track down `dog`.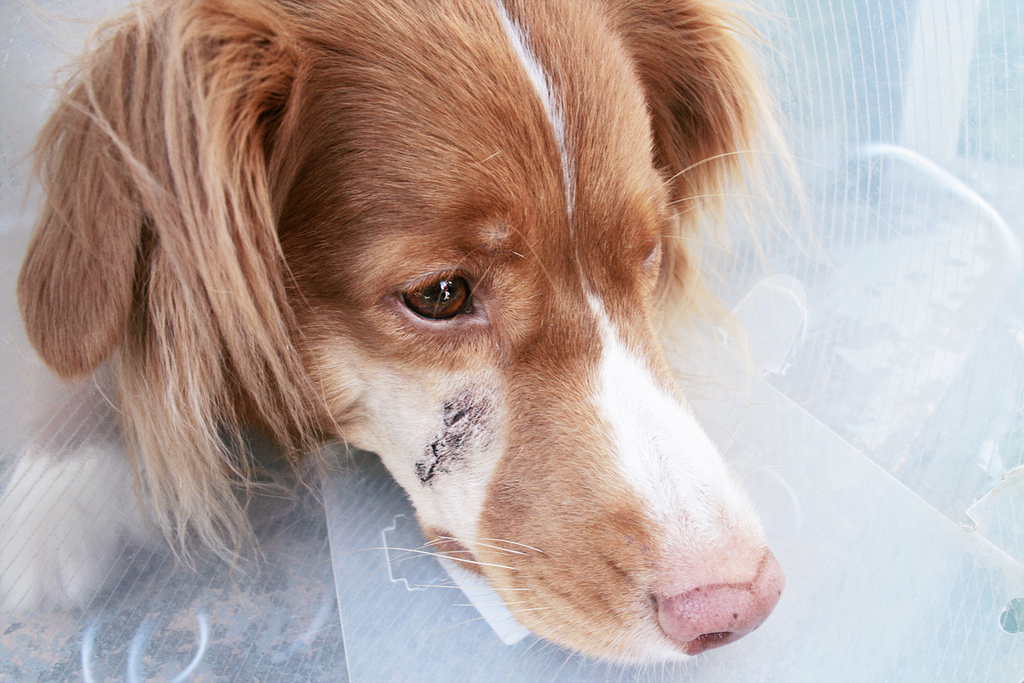
Tracked to {"left": 0, "top": 0, "right": 829, "bottom": 682}.
